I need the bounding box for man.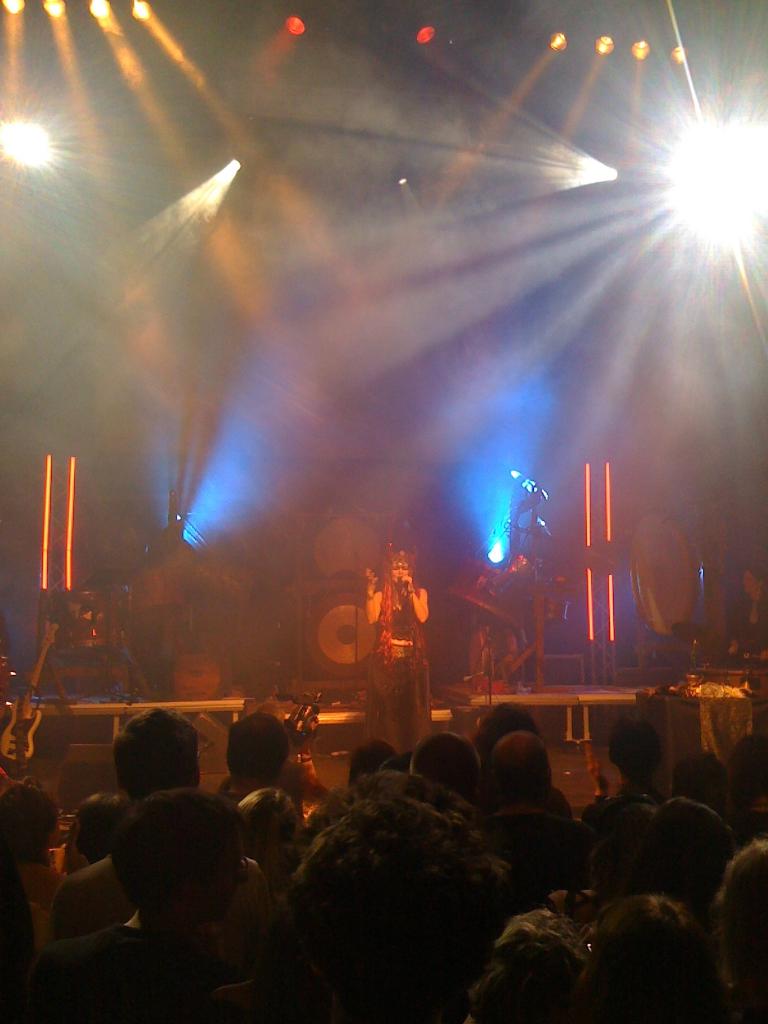
Here it is: 639,797,739,915.
